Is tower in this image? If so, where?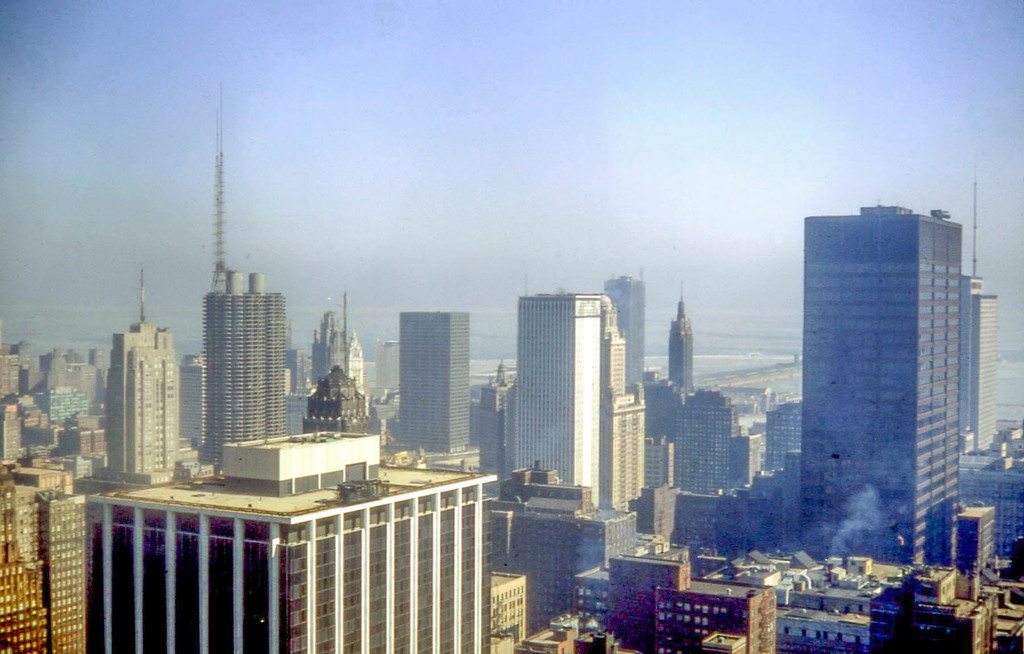
Yes, at box=[516, 291, 604, 512].
